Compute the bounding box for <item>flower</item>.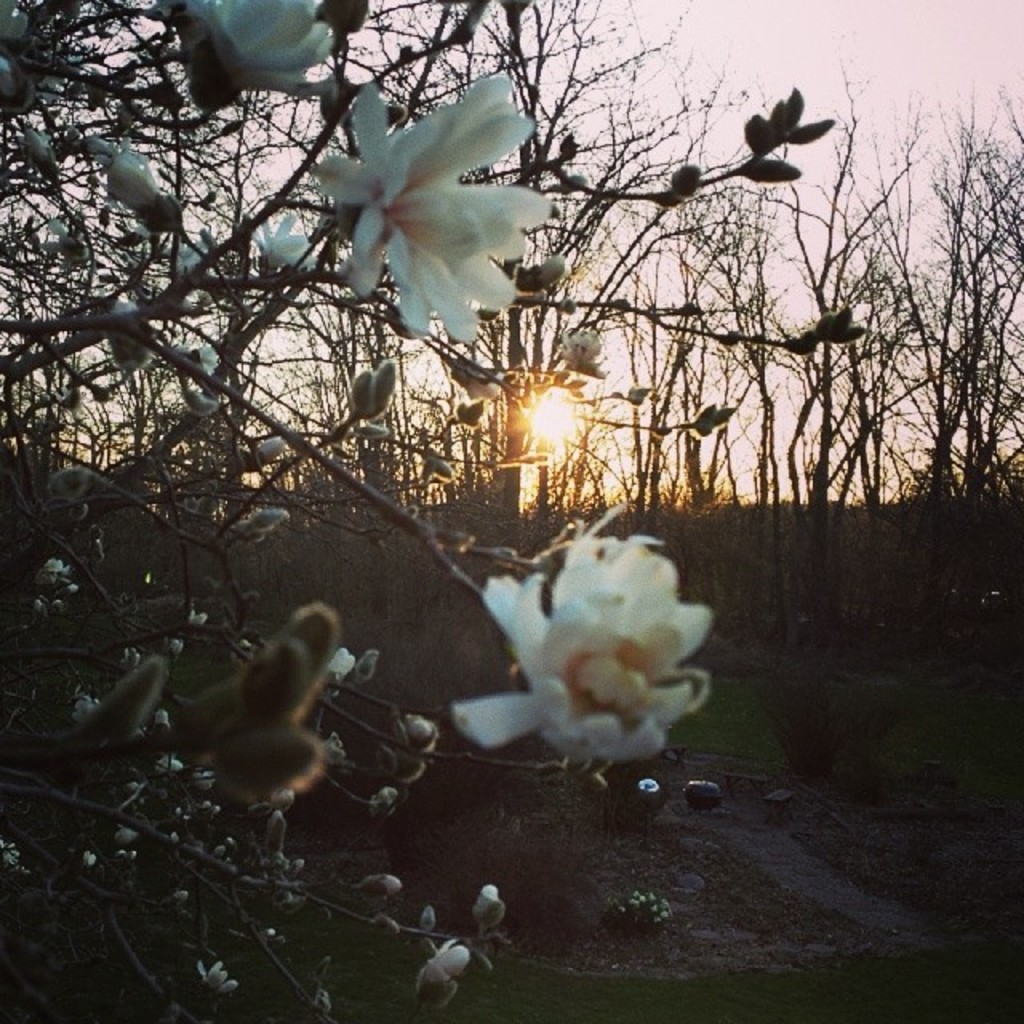
rect(0, 834, 21, 869).
